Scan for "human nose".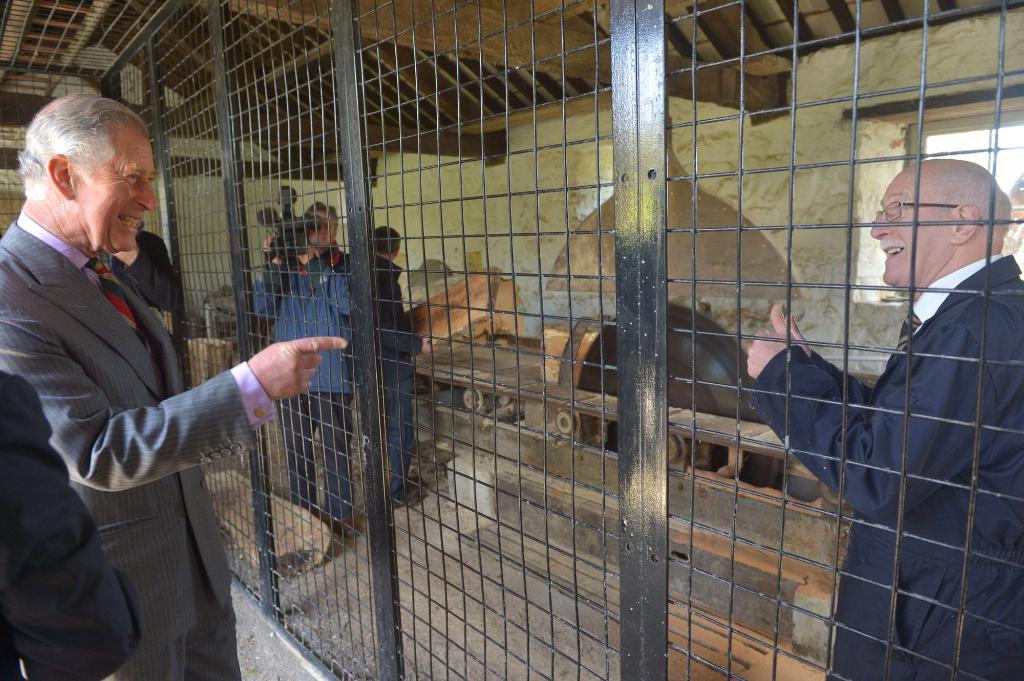
Scan result: bbox(135, 179, 156, 211).
